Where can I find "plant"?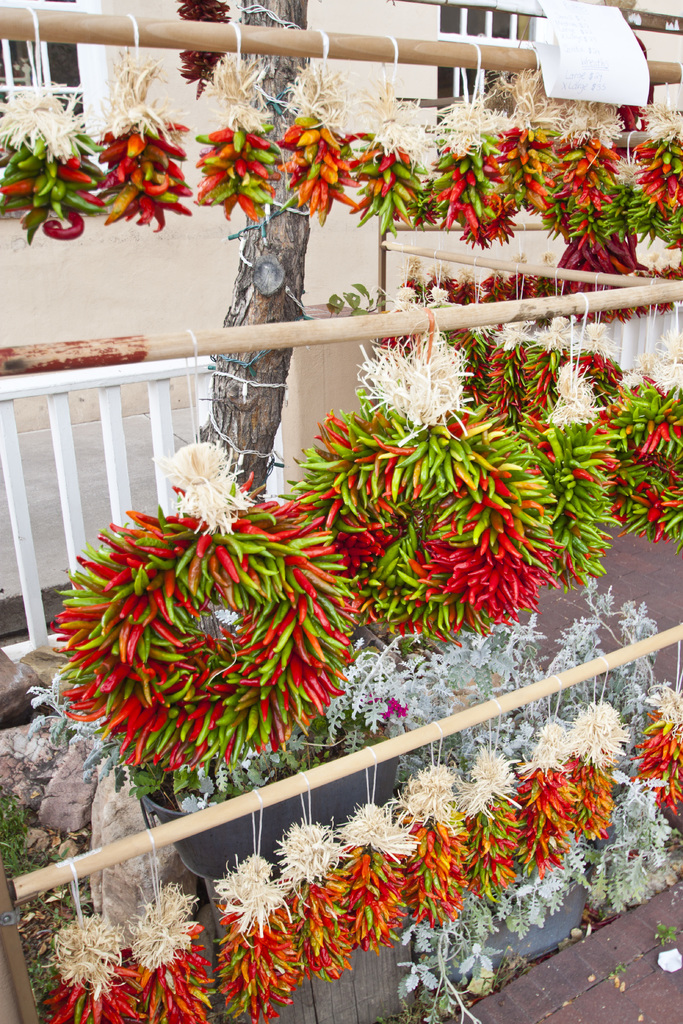
You can find it at box=[604, 588, 673, 711].
